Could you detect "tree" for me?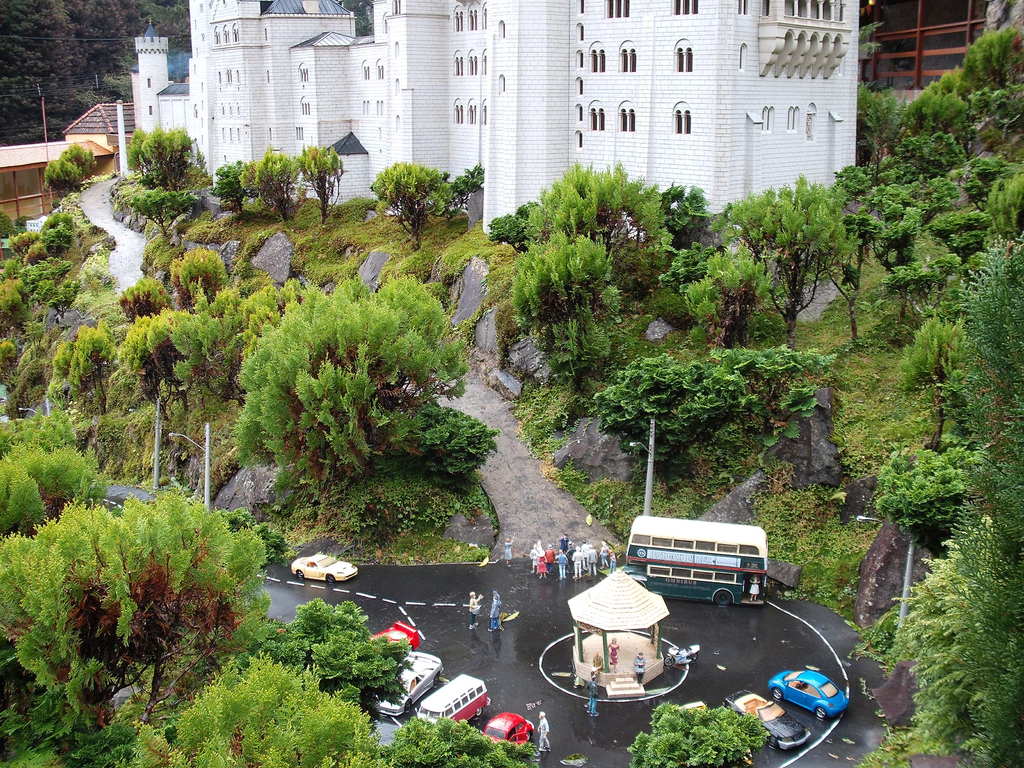
Detection result: crop(587, 342, 849, 527).
